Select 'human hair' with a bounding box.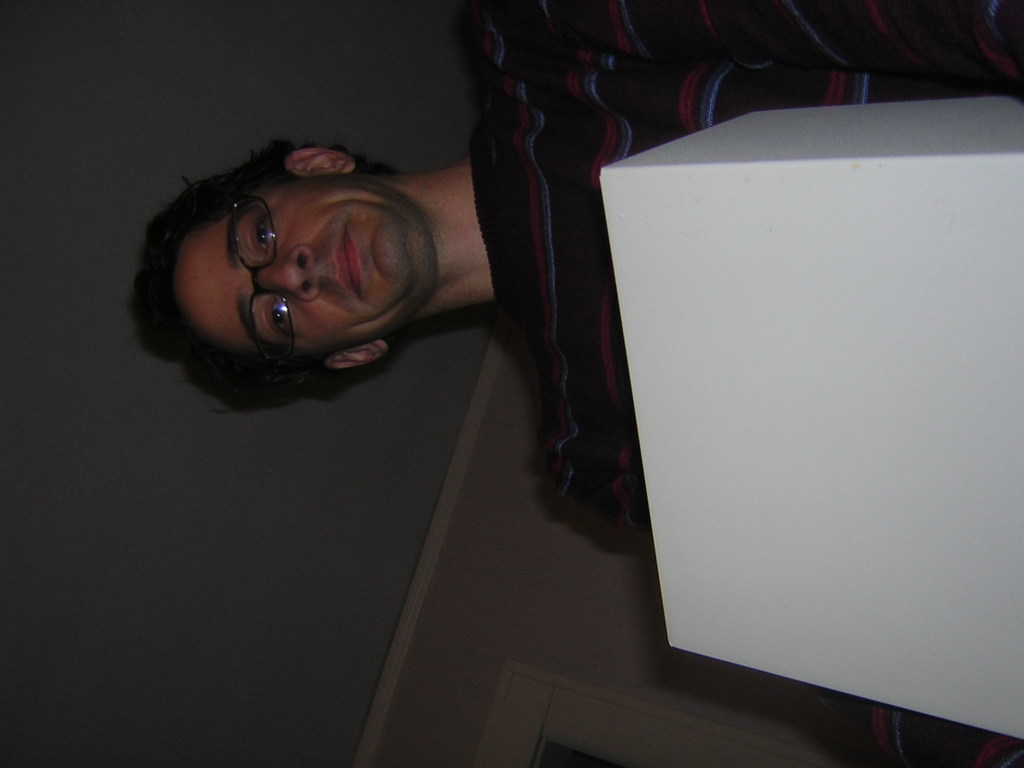
bbox(139, 130, 445, 397).
